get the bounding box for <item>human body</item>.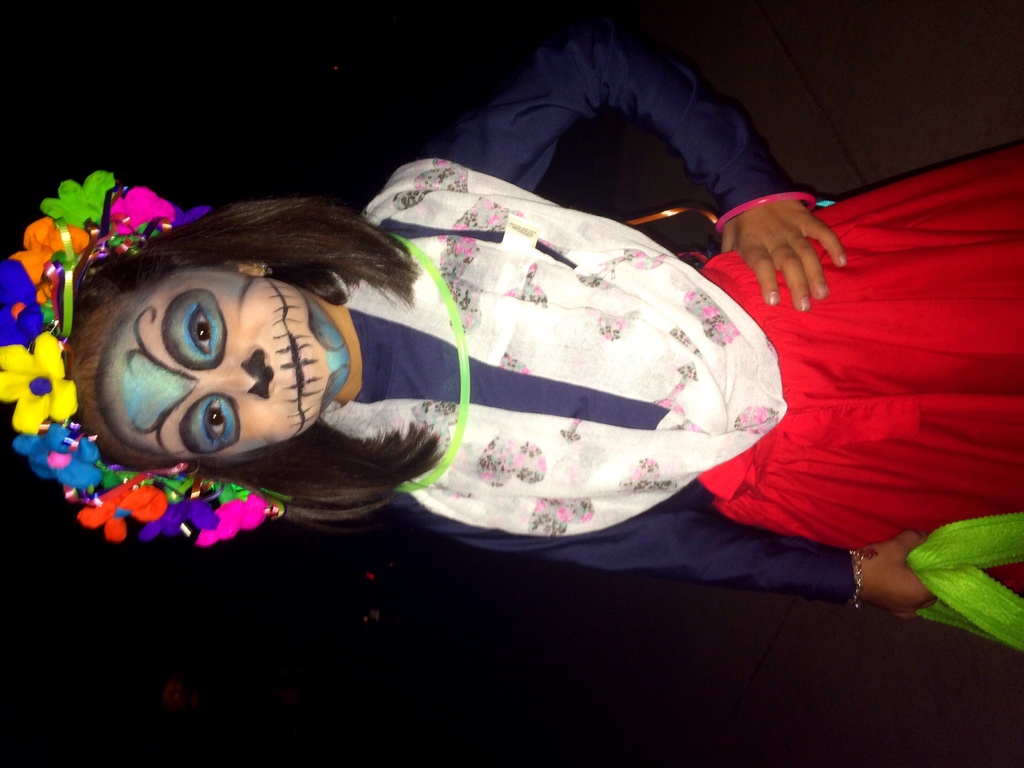
{"left": 28, "top": 78, "right": 922, "bottom": 722}.
